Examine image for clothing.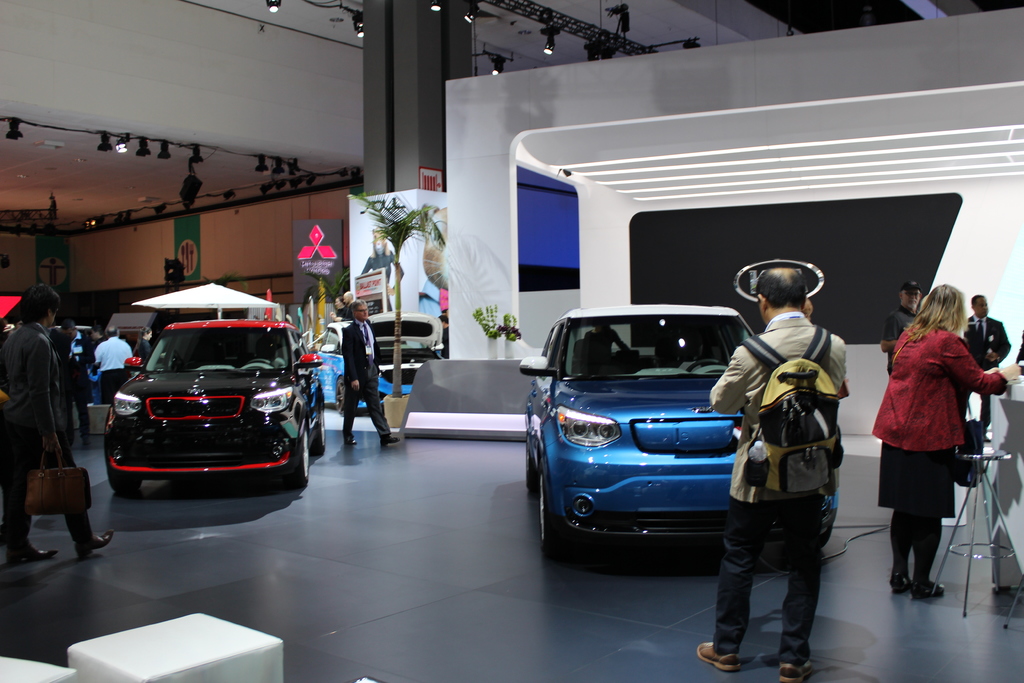
Examination result: region(90, 333, 136, 400).
